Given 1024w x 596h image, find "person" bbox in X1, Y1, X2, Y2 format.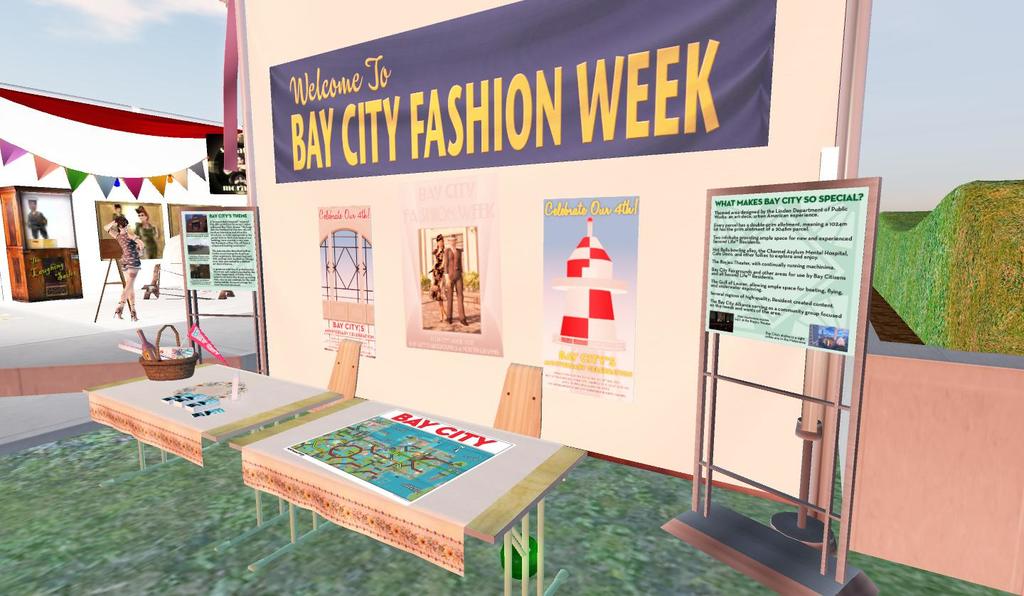
103, 220, 149, 321.
